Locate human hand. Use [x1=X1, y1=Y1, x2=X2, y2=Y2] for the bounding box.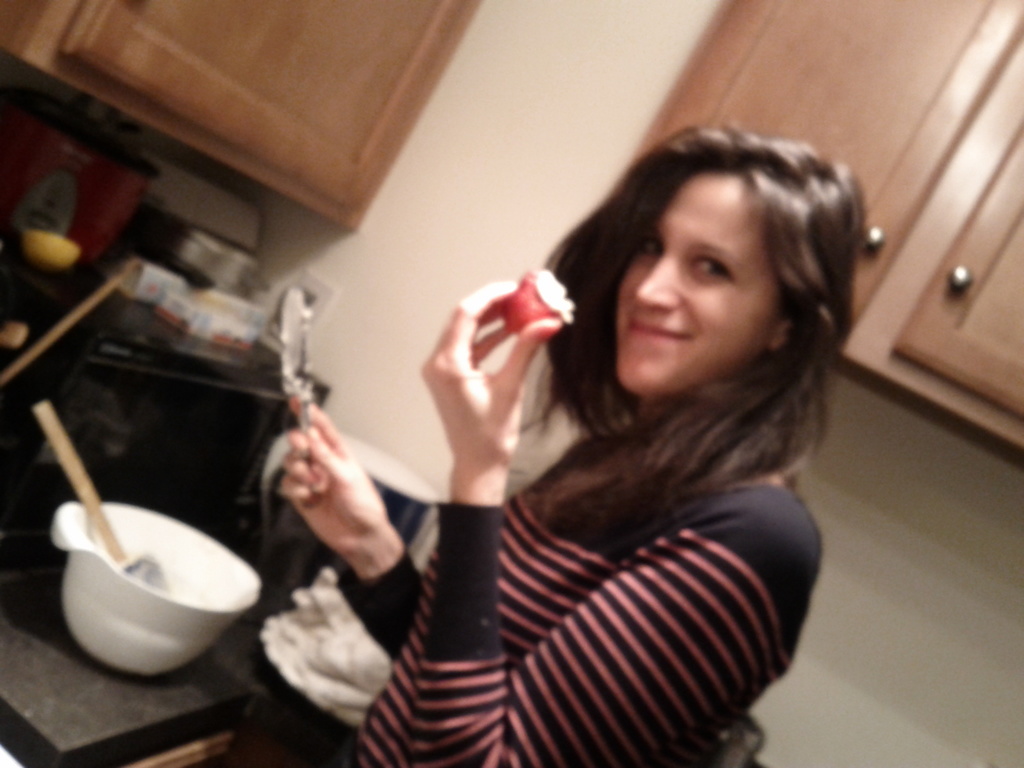
[x1=405, y1=266, x2=580, y2=494].
